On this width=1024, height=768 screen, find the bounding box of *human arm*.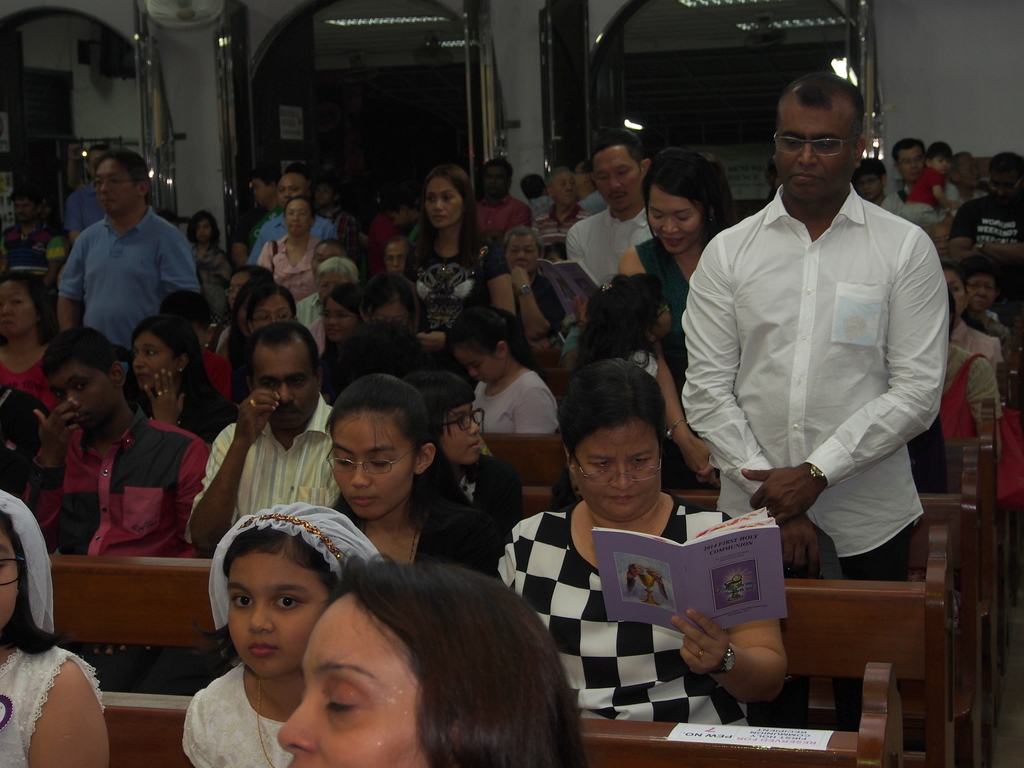
Bounding box: bbox=[154, 239, 207, 299].
